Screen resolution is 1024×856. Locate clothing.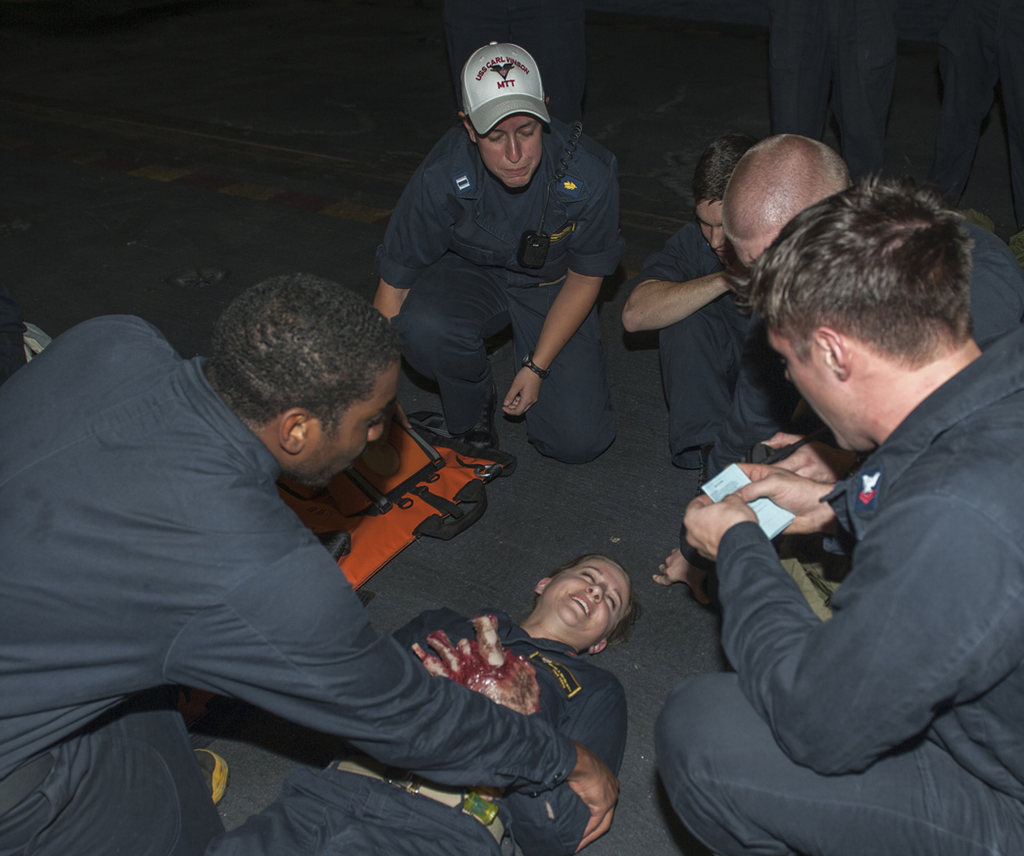
l=378, t=114, r=630, b=456.
